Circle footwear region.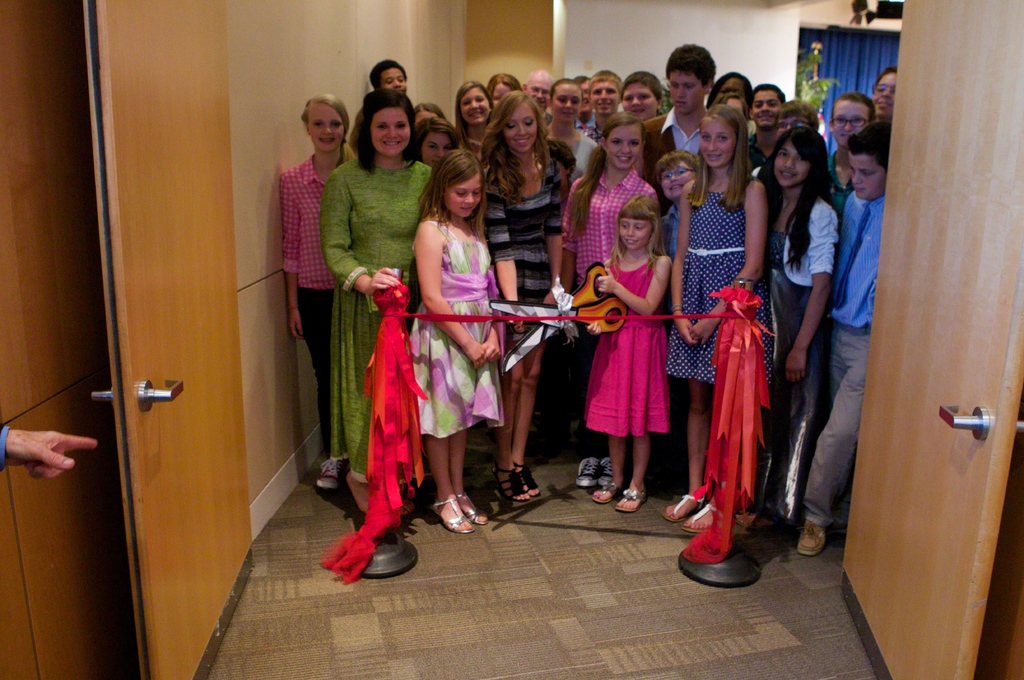
Region: x1=596 y1=452 x2=606 y2=487.
